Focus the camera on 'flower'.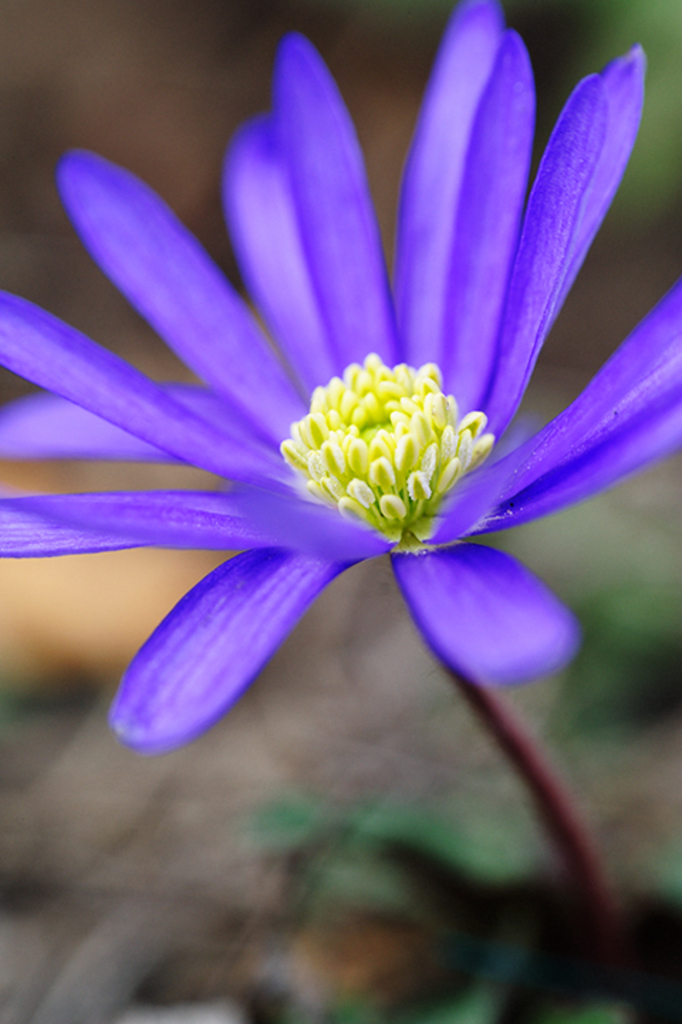
Focus region: bbox=[0, 28, 664, 889].
